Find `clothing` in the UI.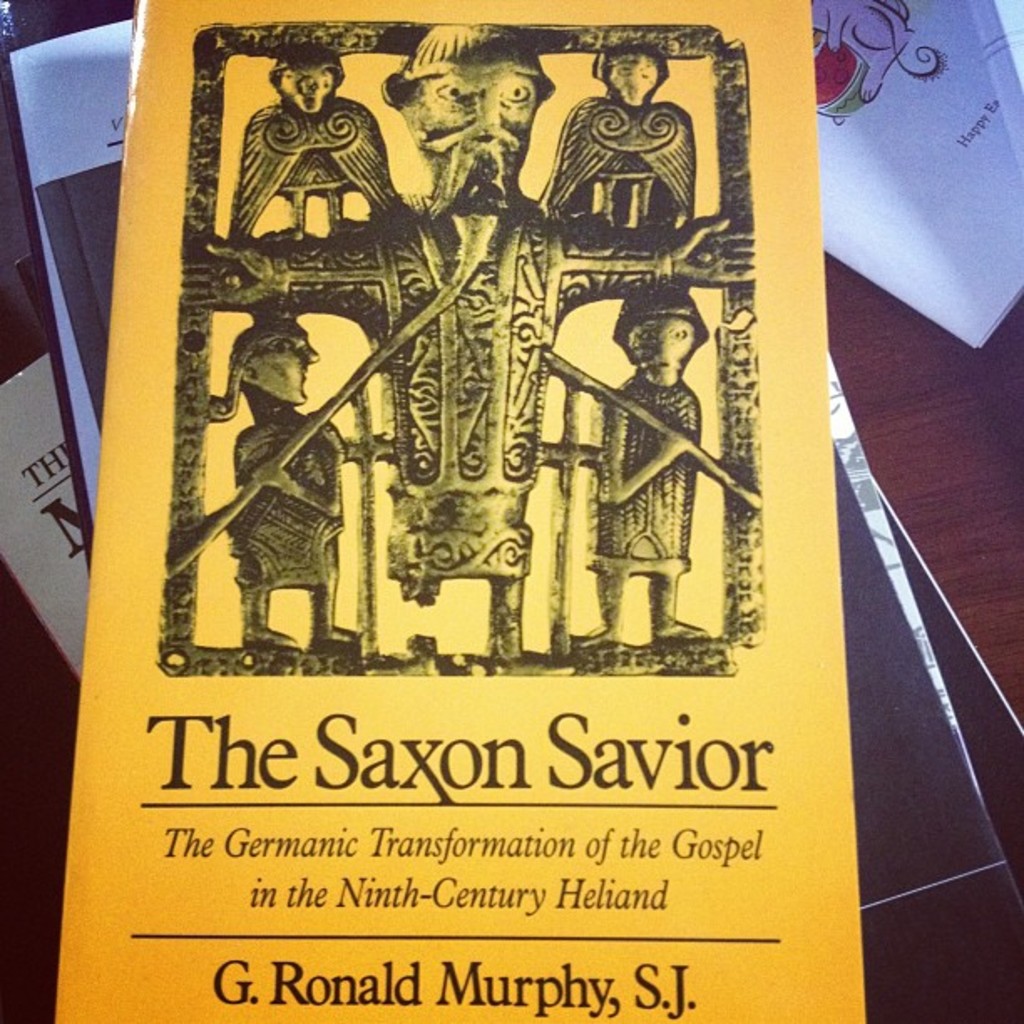
UI element at BBox(238, 100, 378, 241).
